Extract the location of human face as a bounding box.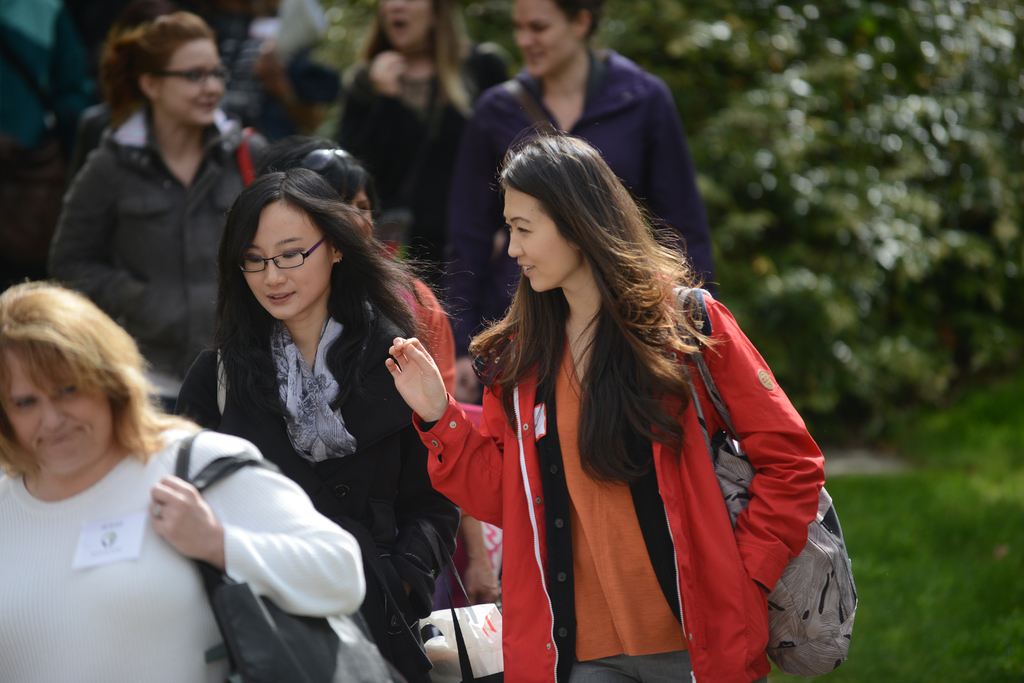
493:186:571:291.
